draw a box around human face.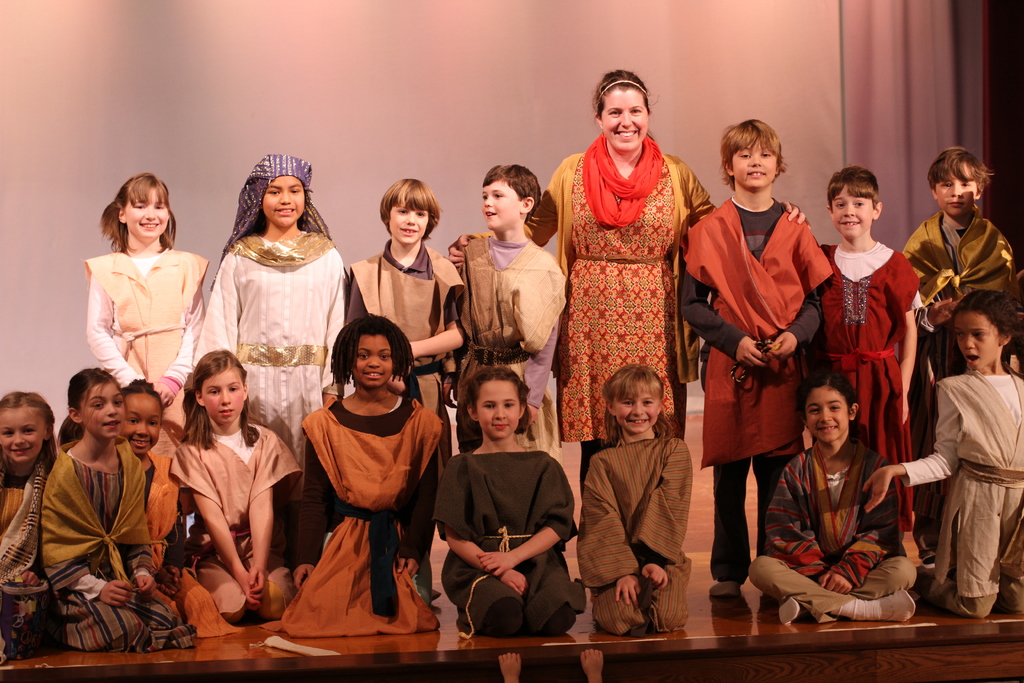
select_region(952, 308, 1003, 370).
